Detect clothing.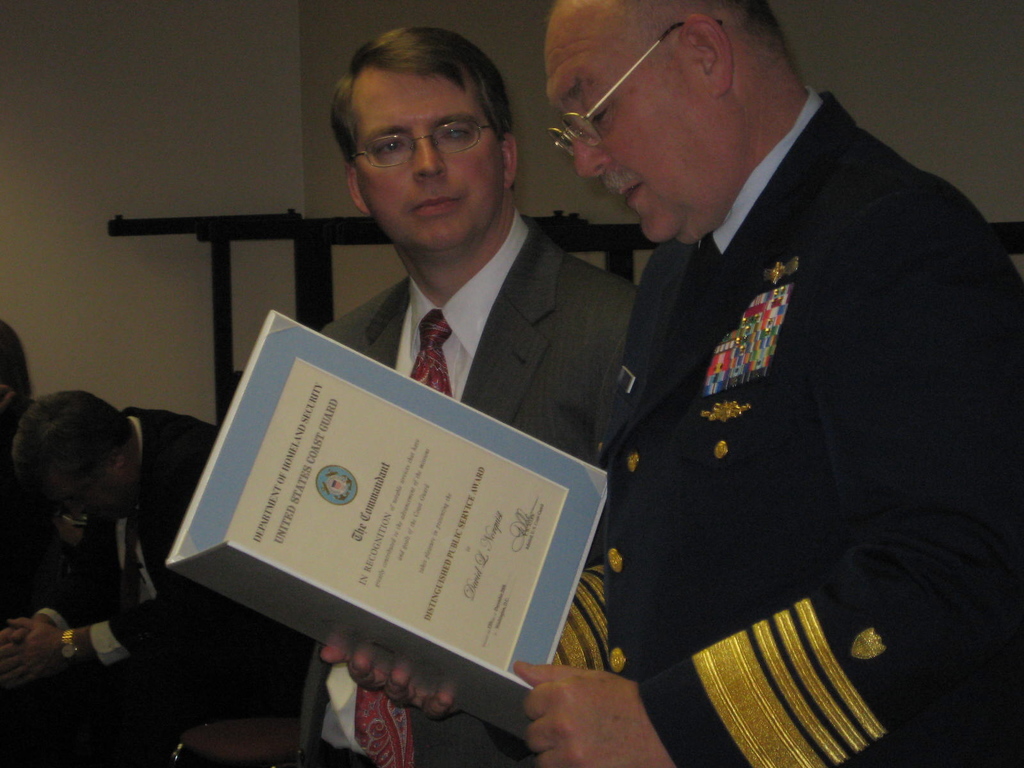
Detected at l=582, t=61, r=1023, b=765.
